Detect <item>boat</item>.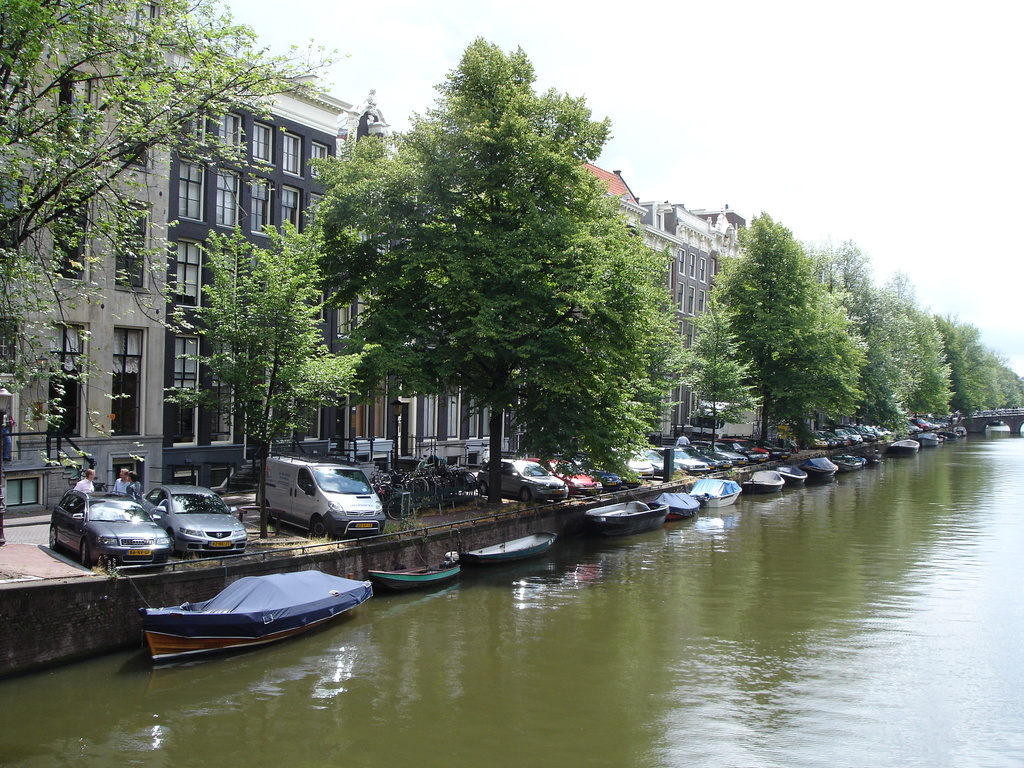
Detected at locate(659, 491, 699, 516).
